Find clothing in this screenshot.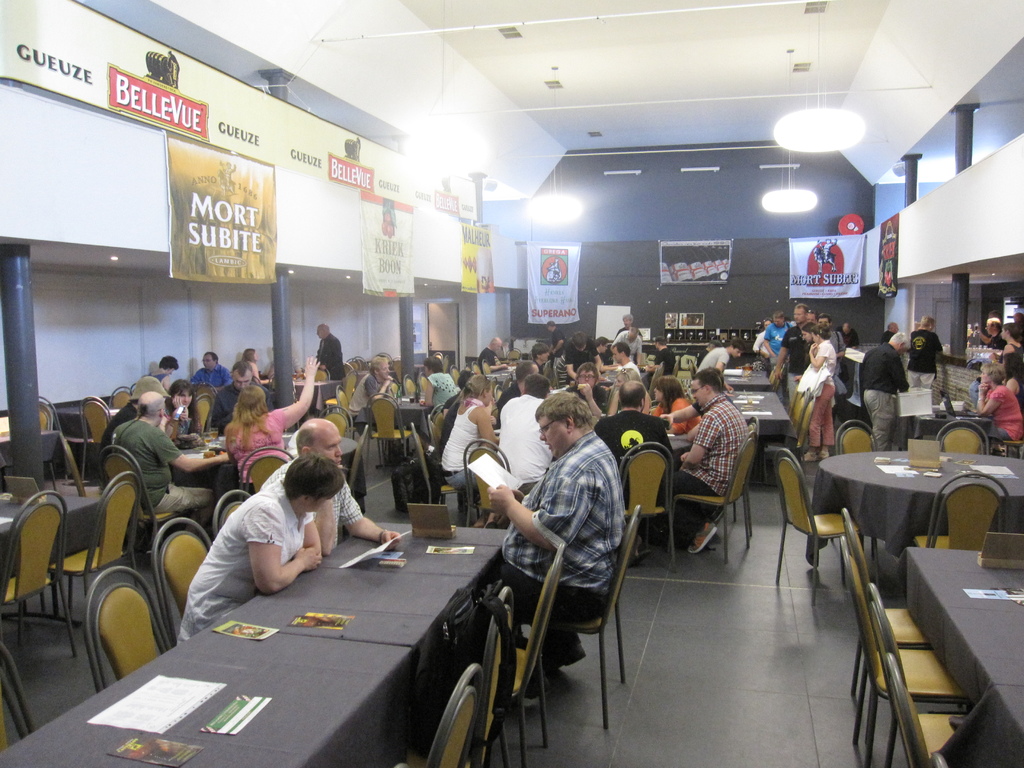
The bounding box for clothing is locate(346, 373, 378, 428).
